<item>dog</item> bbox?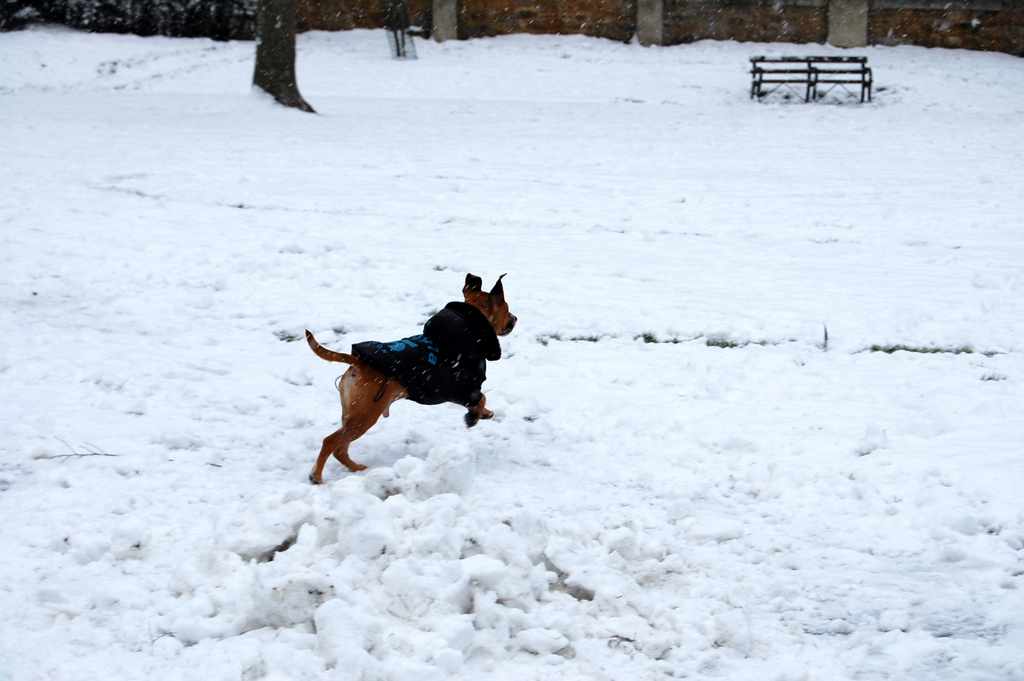
detection(299, 271, 518, 482)
